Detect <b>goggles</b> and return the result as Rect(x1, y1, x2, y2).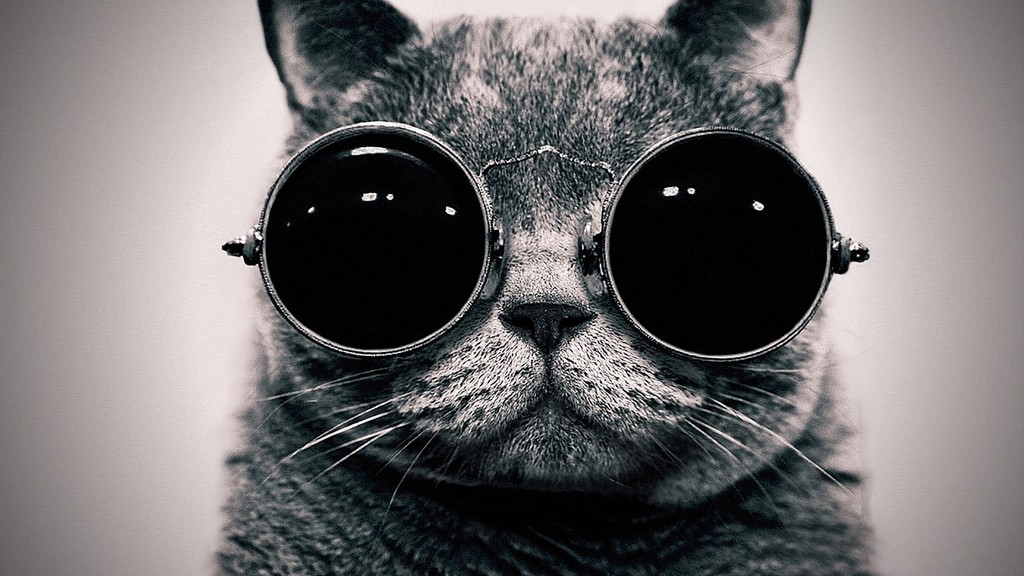
Rect(258, 102, 910, 390).
